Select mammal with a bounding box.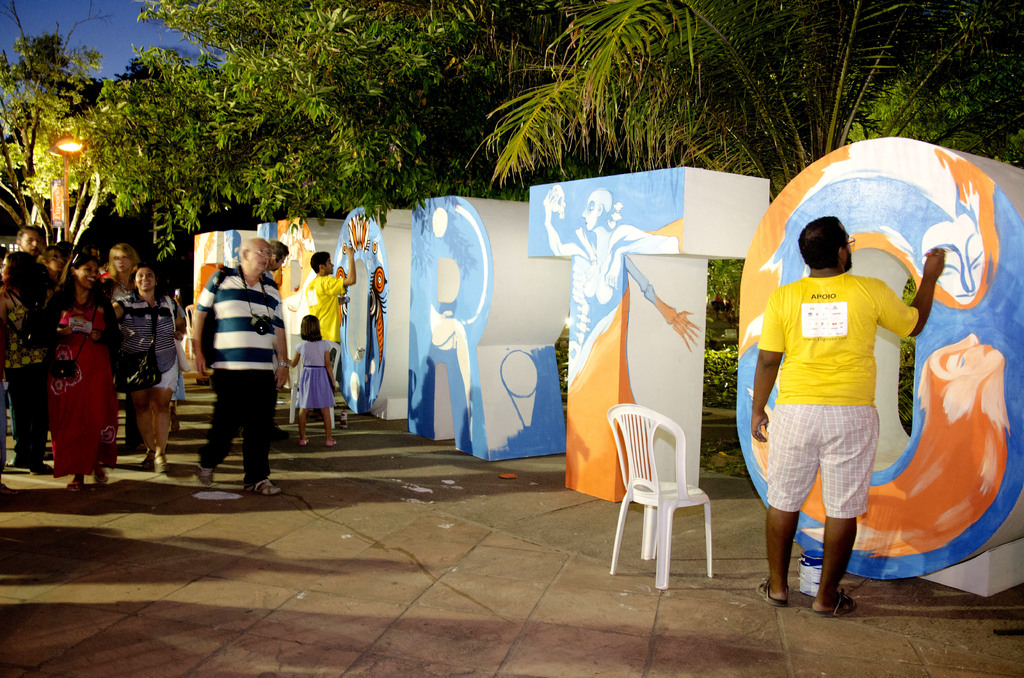
<region>193, 236, 285, 498</region>.
